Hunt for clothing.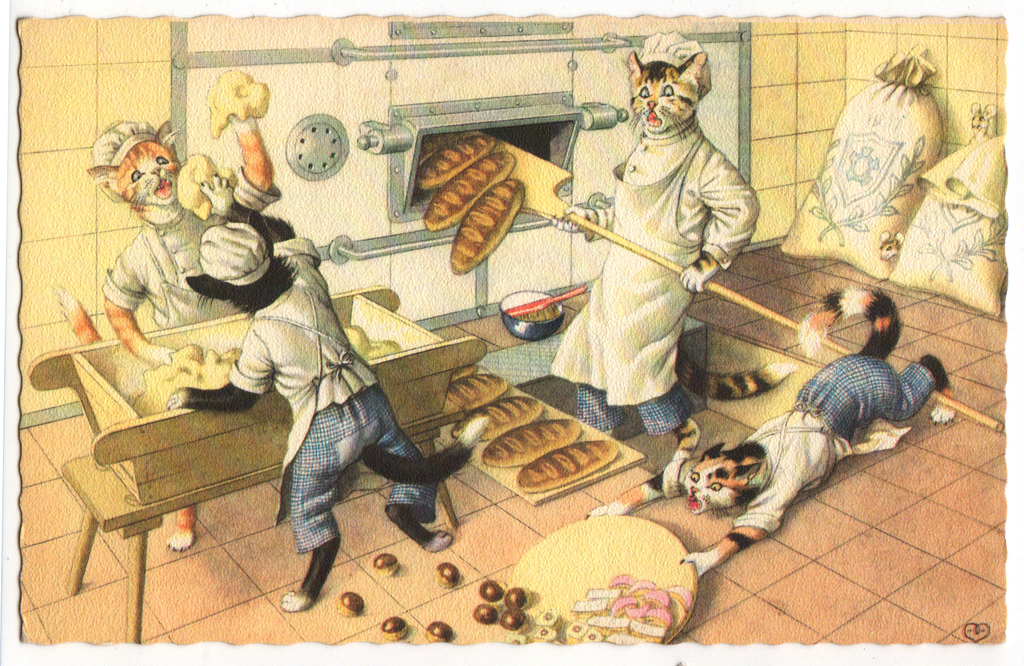
Hunted down at pyautogui.locateOnScreen(97, 163, 282, 328).
